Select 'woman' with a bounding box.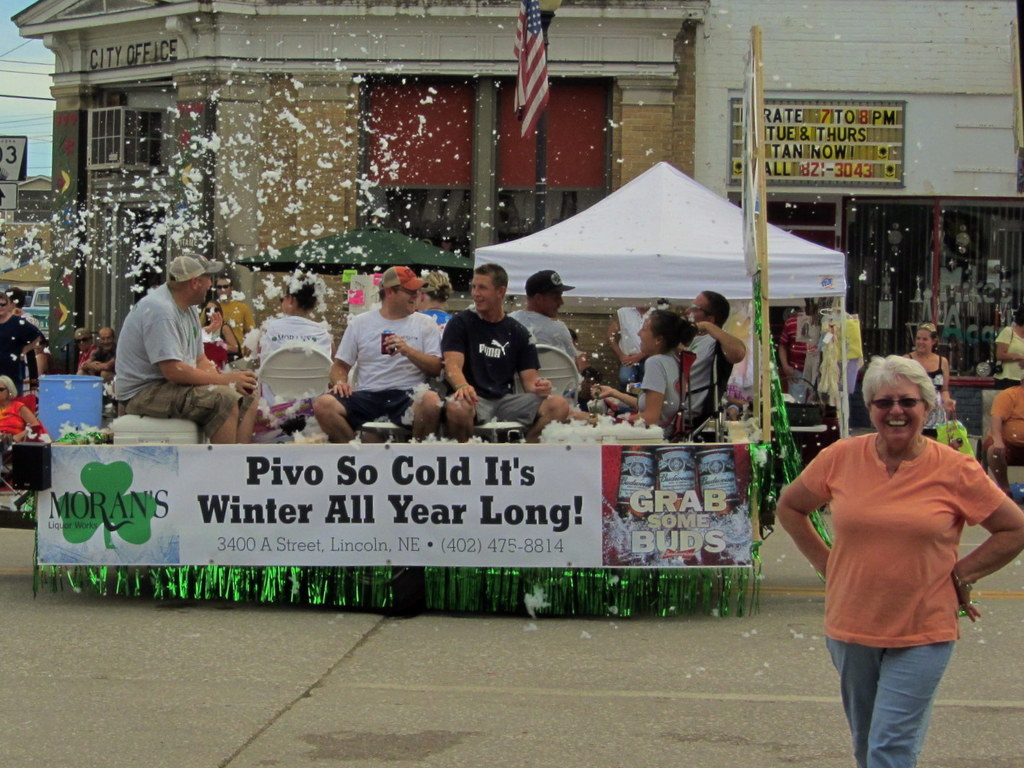
x1=252, y1=274, x2=338, y2=383.
